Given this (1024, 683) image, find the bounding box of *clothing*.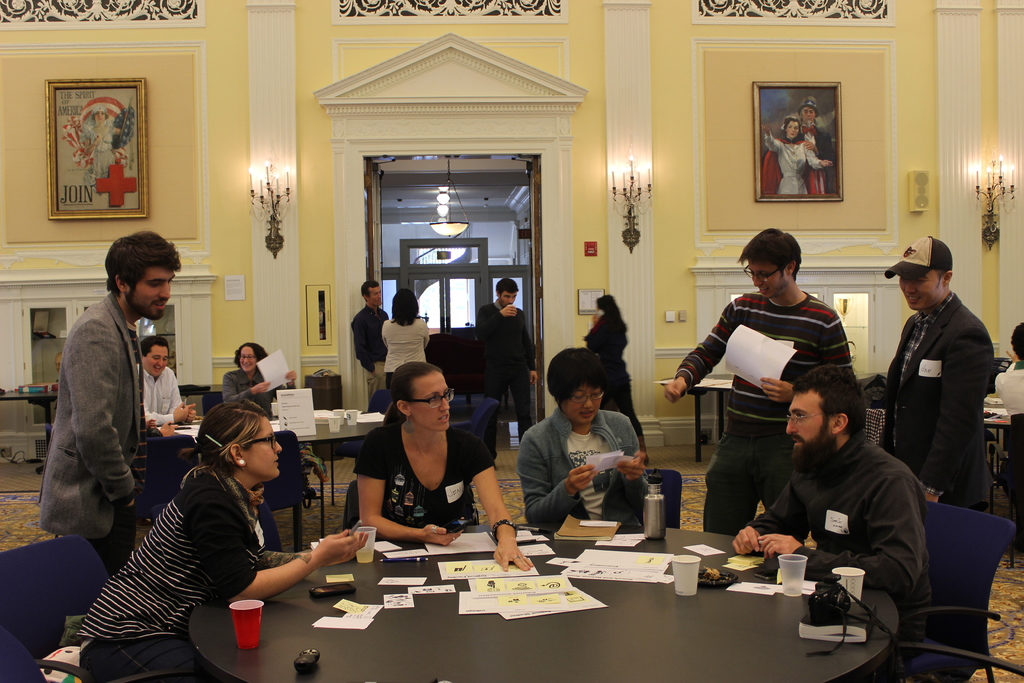
x1=143, y1=367, x2=182, y2=427.
